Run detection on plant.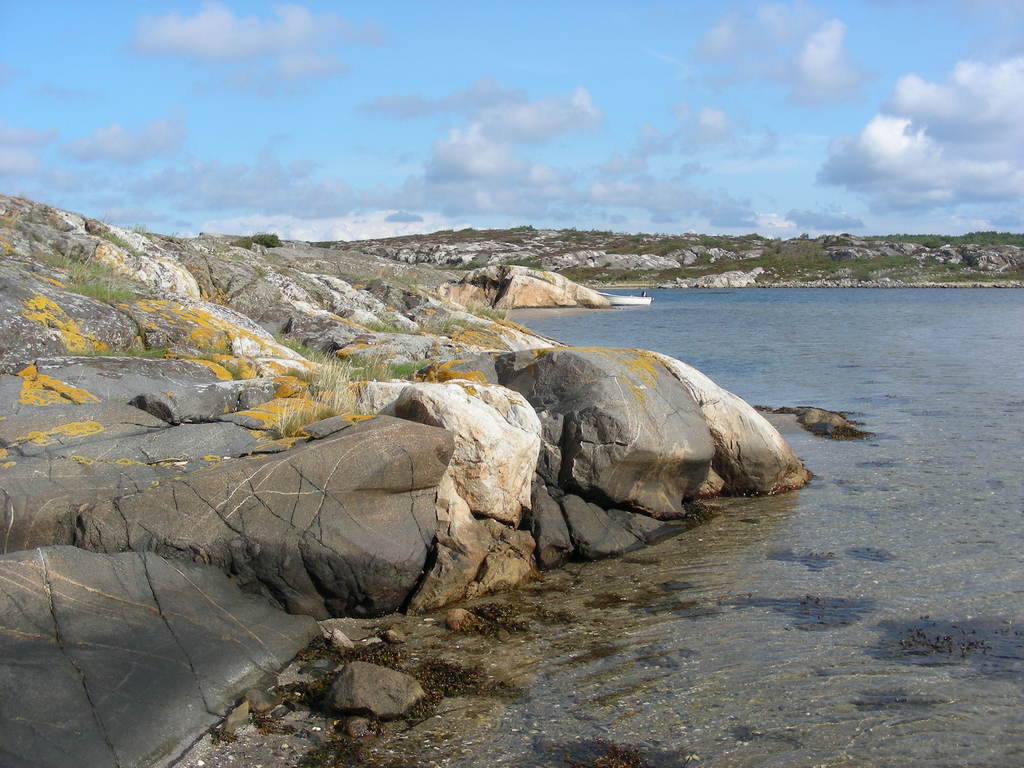
Result: rect(47, 242, 118, 273).
